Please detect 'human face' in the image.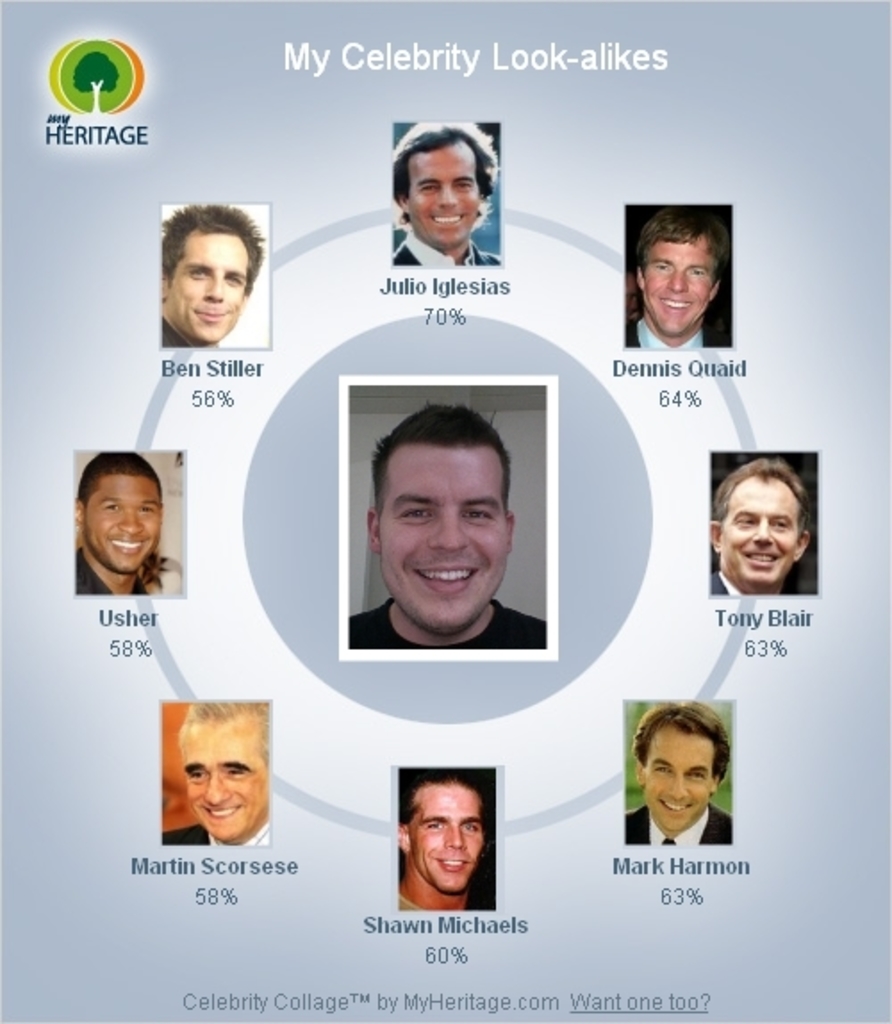
box(644, 225, 708, 328).
